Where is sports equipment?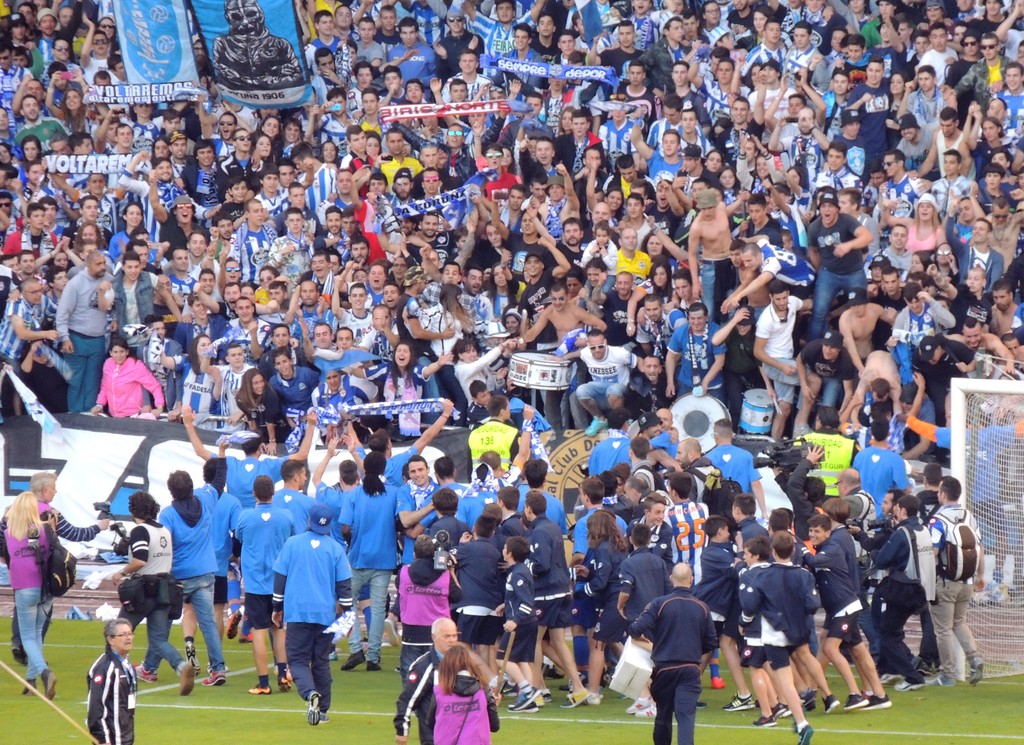
[x1=950, y1=378, x2=1023, y2=674].
